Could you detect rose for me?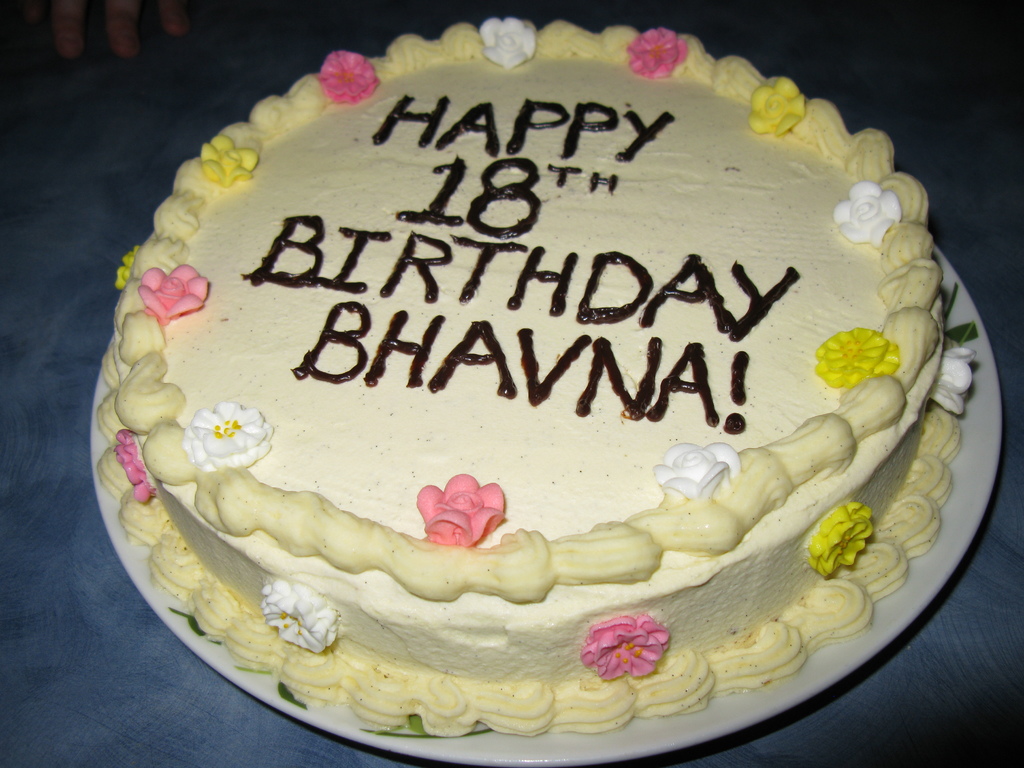
Detection result: 135,264,205,320.
